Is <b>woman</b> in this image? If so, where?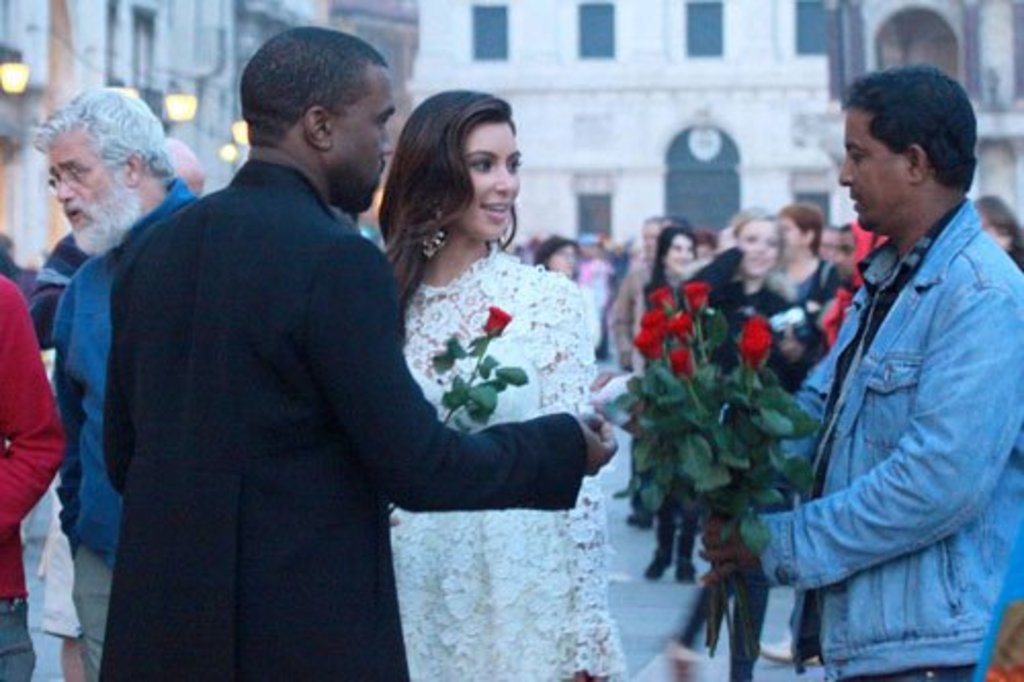
Yes, at rect(670, 203, 823, 680).
